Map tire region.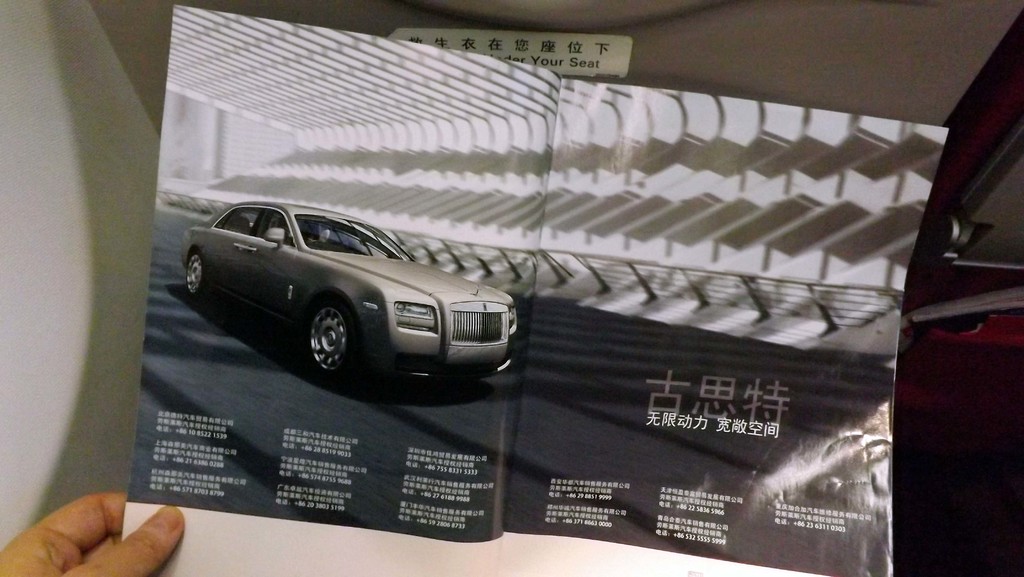
Mapped to <bbox>290, 295, 353, 373</bbox>.
